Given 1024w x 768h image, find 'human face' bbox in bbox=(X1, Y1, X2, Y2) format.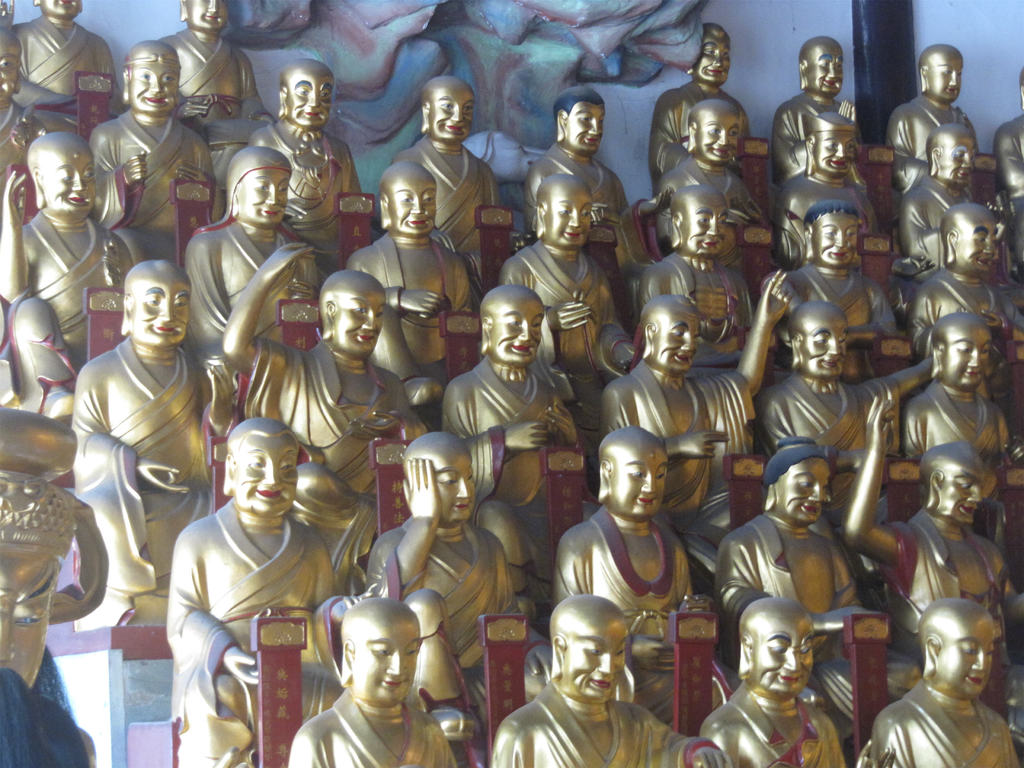
bbox=(689, 200, 733, 254).
